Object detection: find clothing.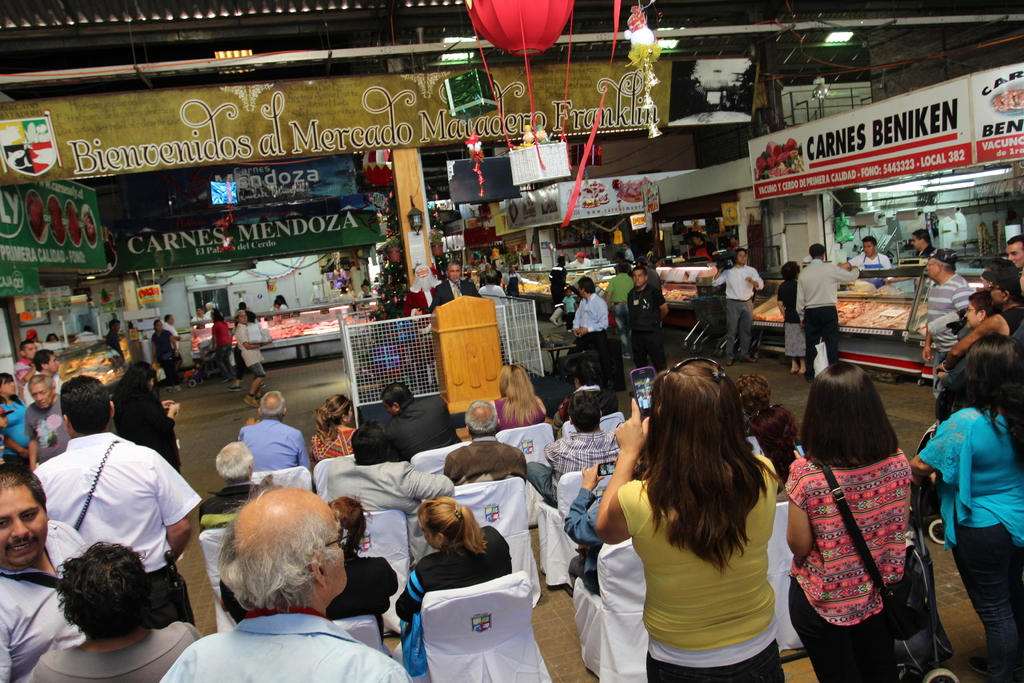
0/393/33/465.
